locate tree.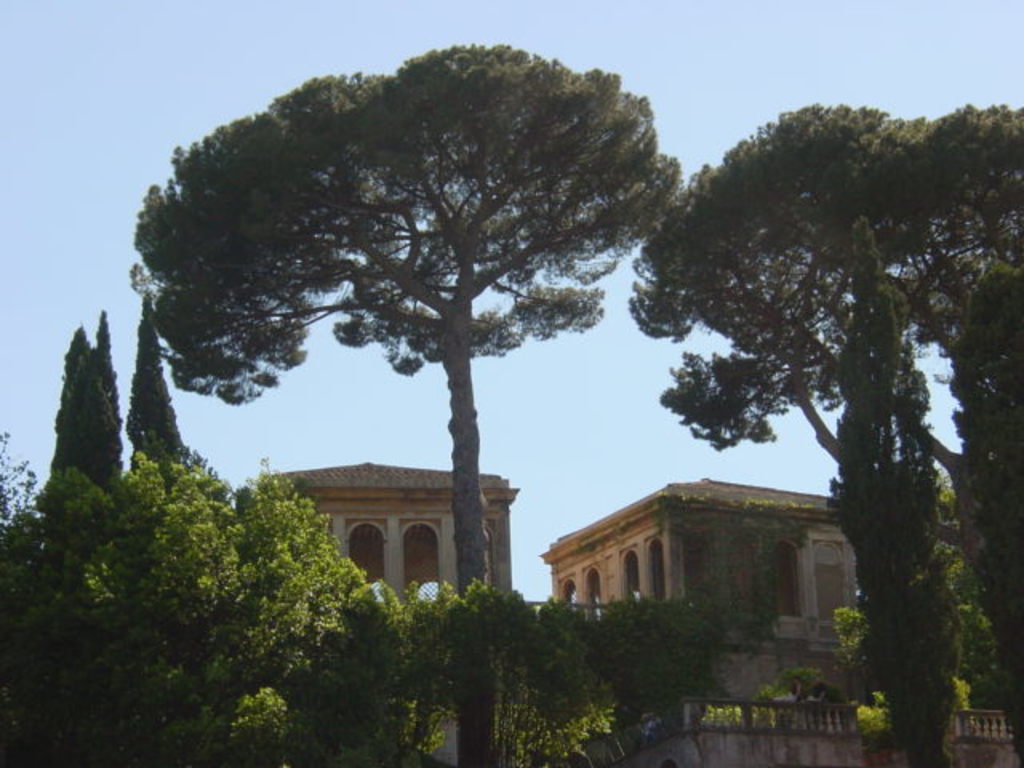
Bounding box: <bbox>120, 27, 683, 766</bbox>.
